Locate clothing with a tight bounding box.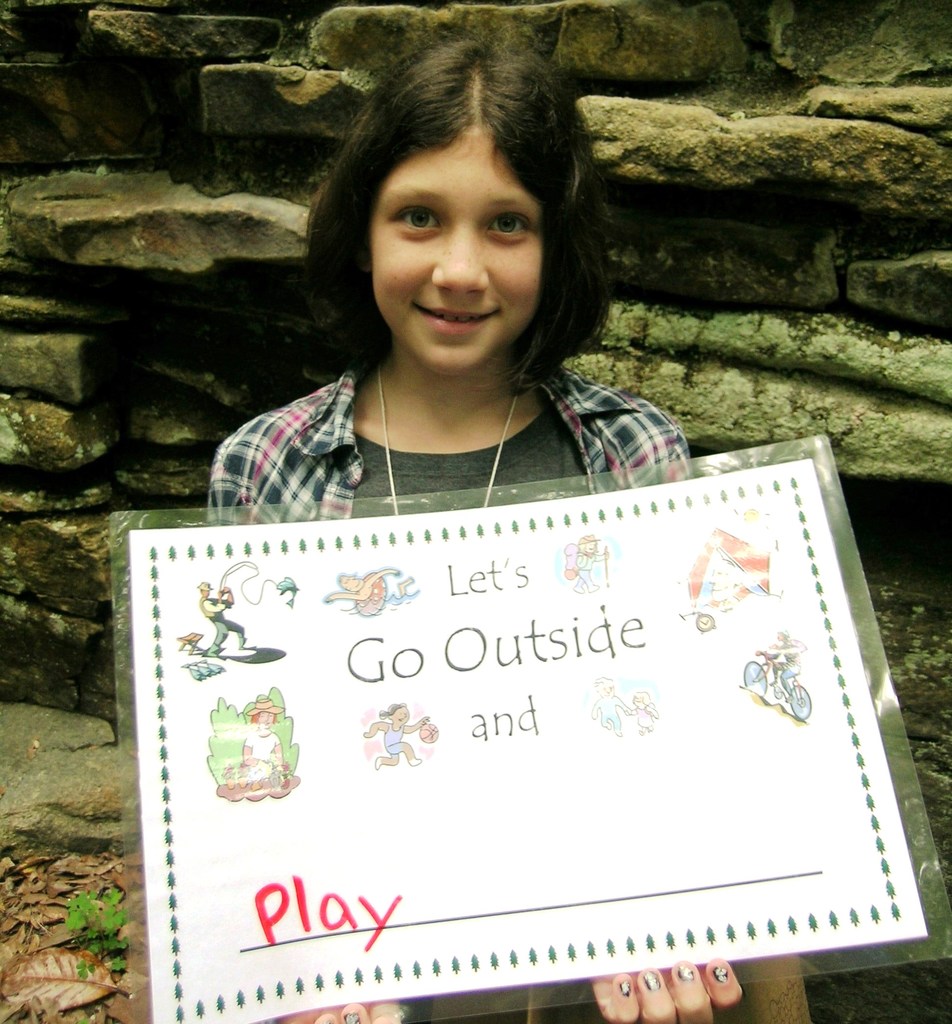
pyautogui.locateOnScreen(572, 550, 597, 590).
